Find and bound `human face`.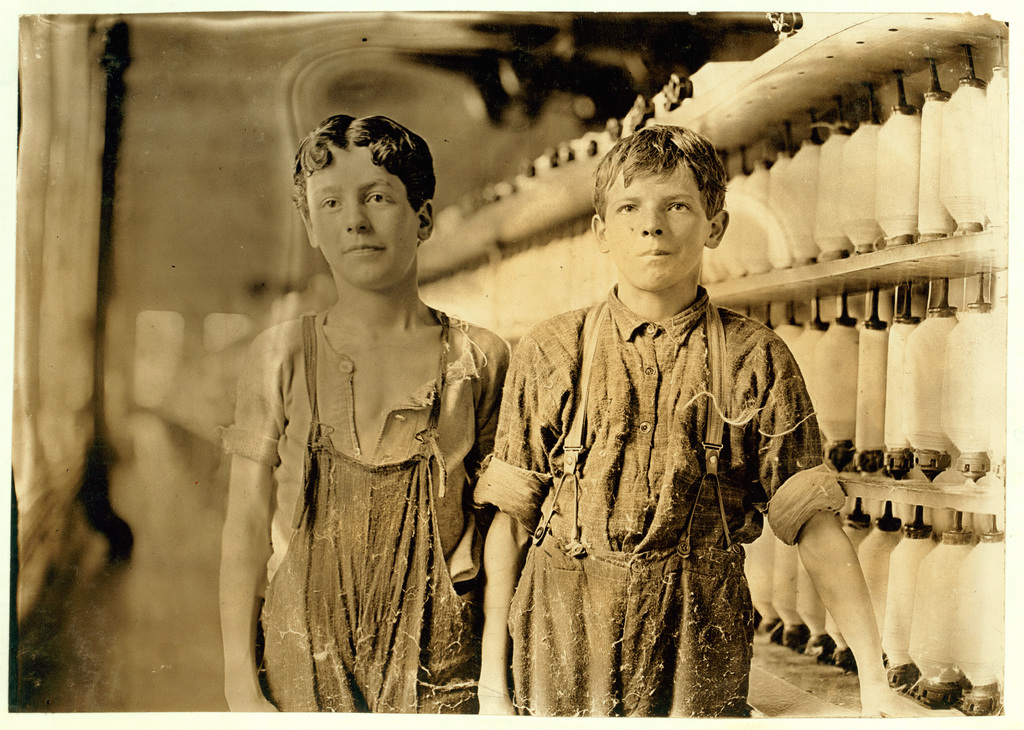
Bound: detection(605, 158, 707, 286).
